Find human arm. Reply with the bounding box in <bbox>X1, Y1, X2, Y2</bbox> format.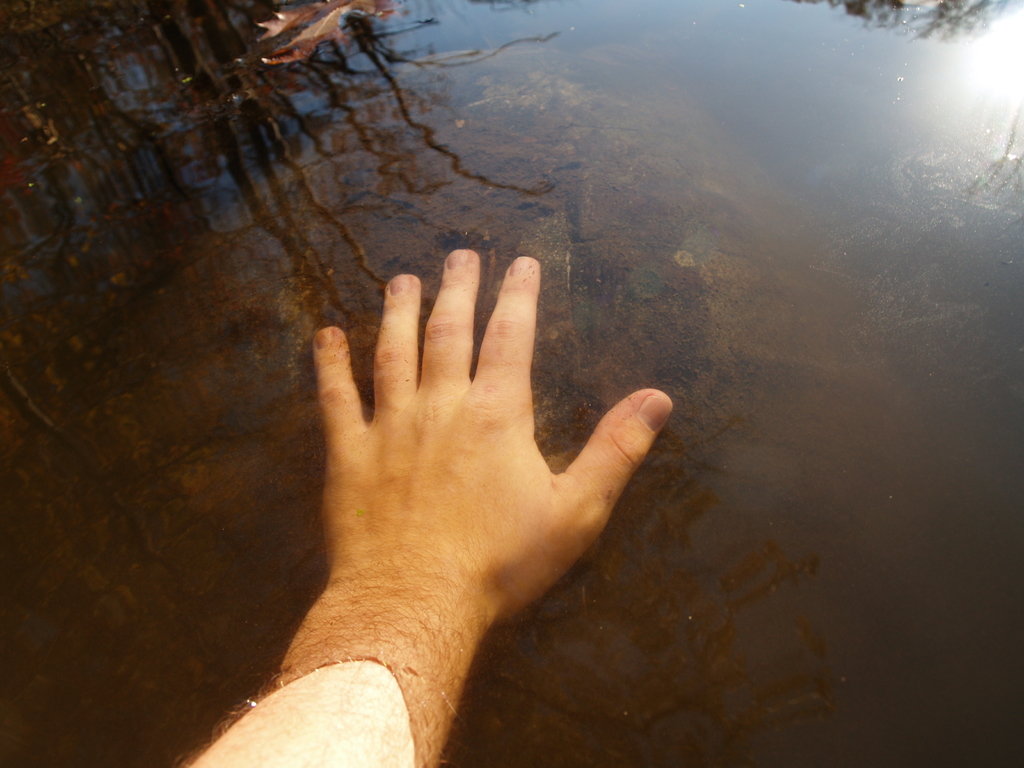
<bbox>228, 291, 574, 765</bbox>.
